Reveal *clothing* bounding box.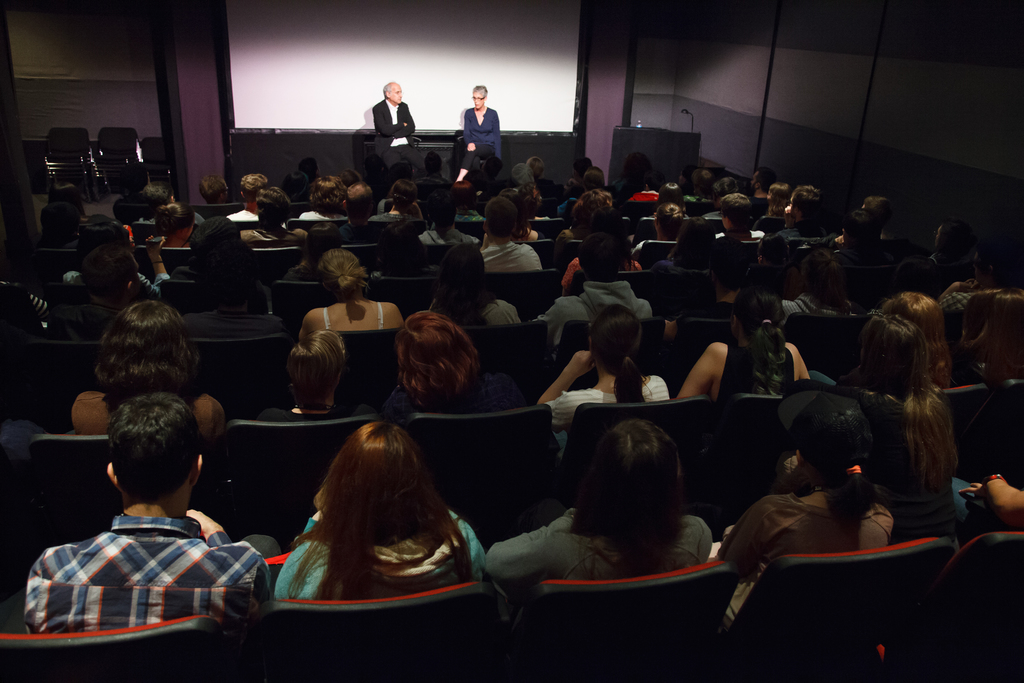
Revealed: detection(637, 188, 675, 203).
